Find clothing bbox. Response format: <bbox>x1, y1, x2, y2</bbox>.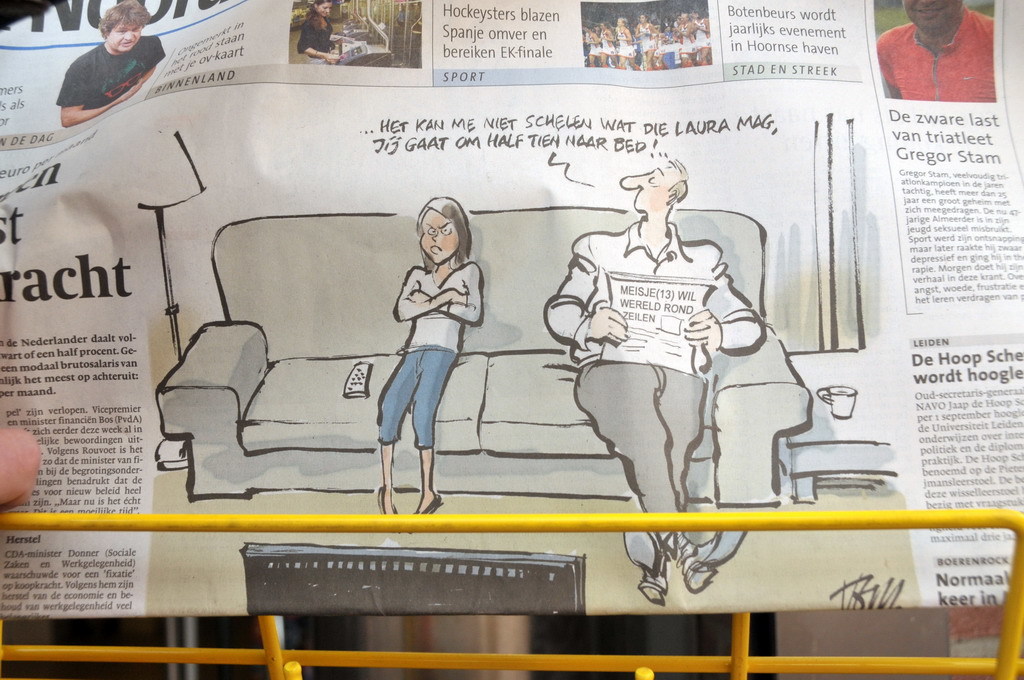
<bbox>377, 264, 478, 450</bbox>.
